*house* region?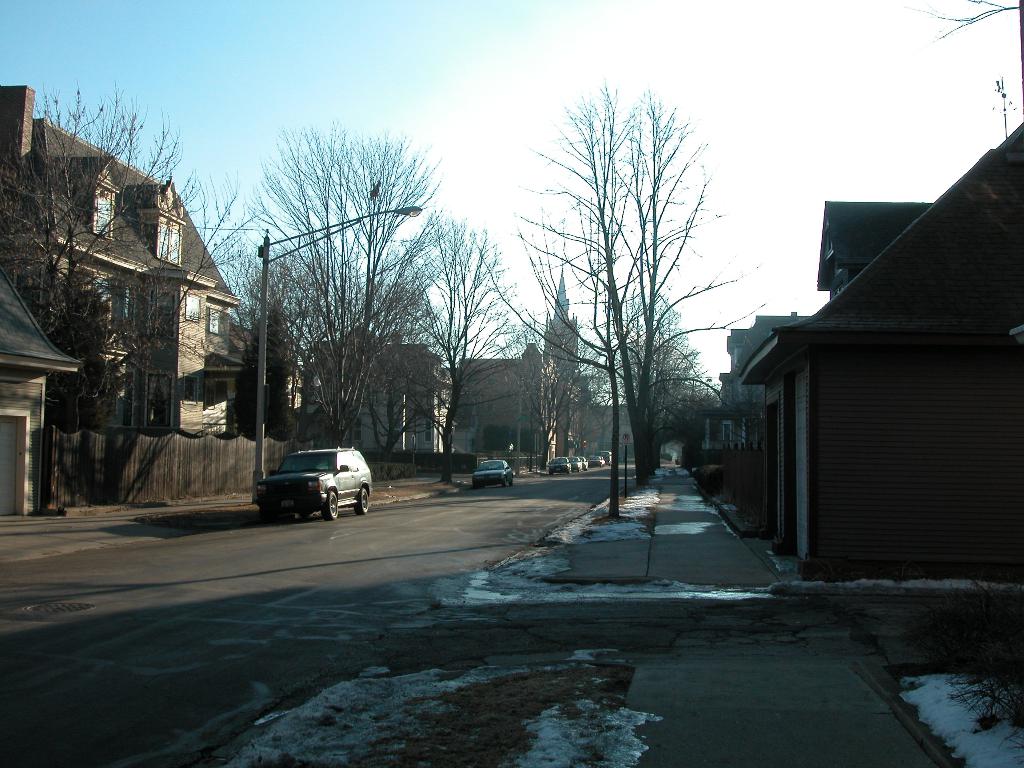
BBox(717, 311, 805, 548)
